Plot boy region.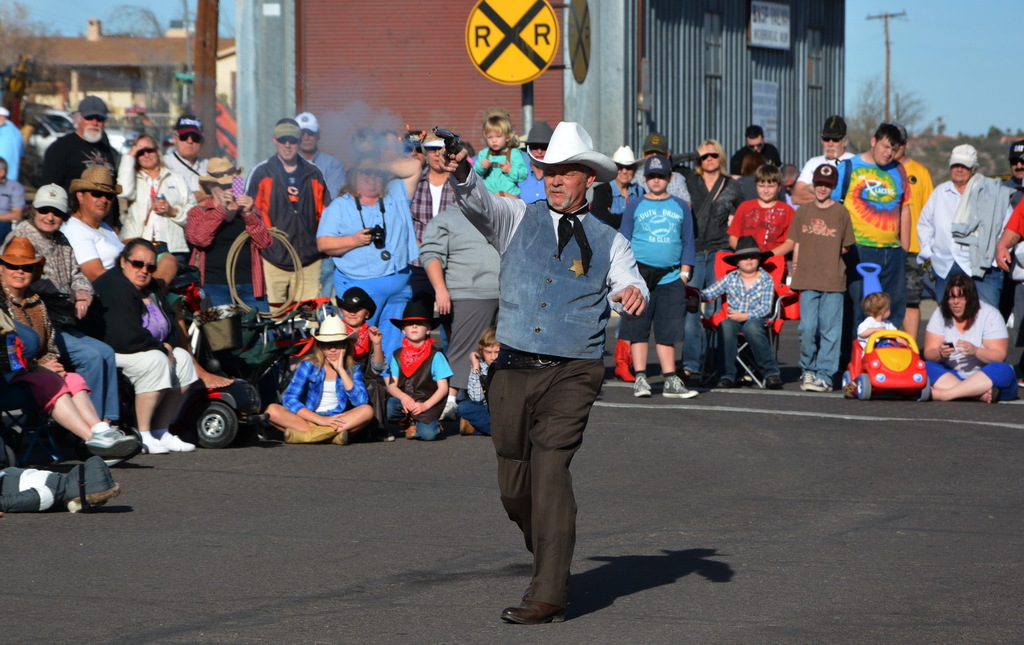
Plotted at left=381, top=300, right=454, bottom=439.
